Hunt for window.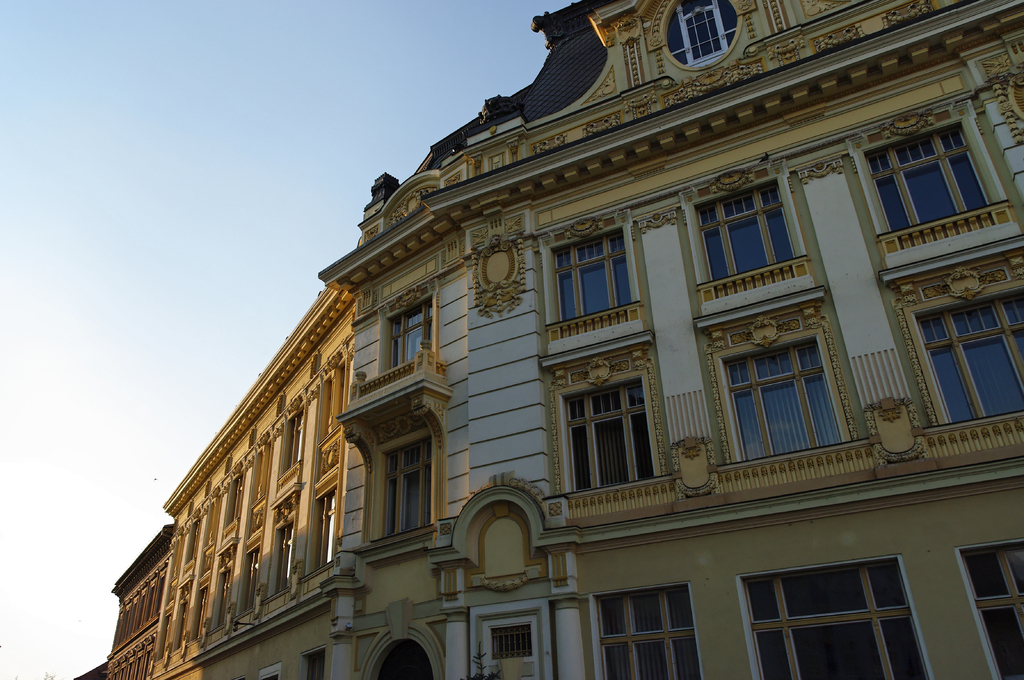
Hunted down at bbox(655, 0, 734, 71).
